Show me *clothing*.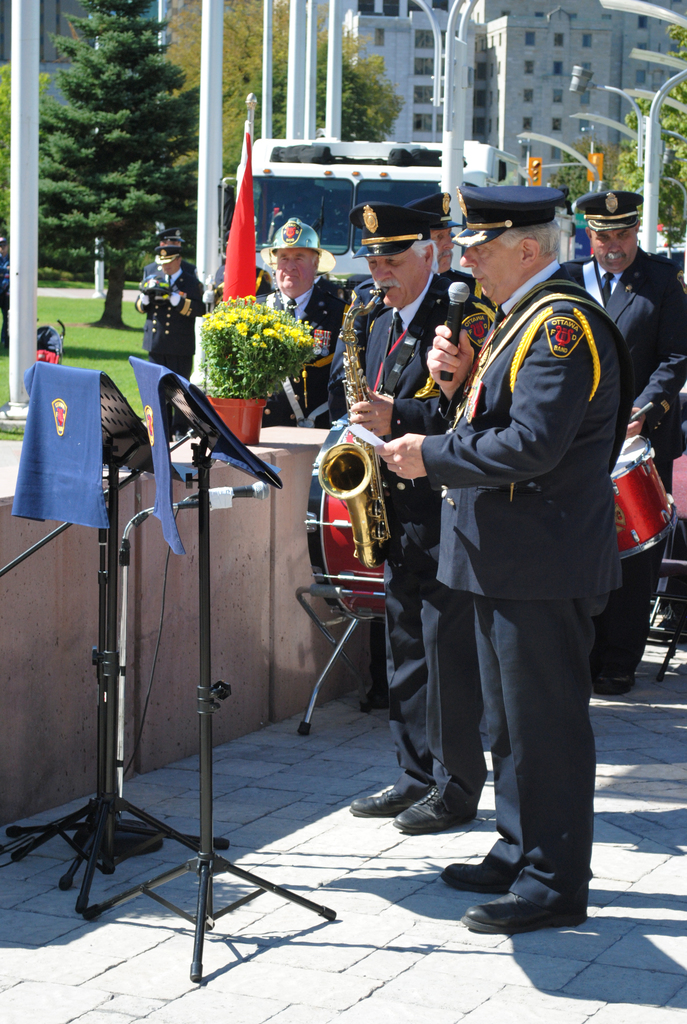
*clothing* is here: bbox(363, 271, 487, 817).
